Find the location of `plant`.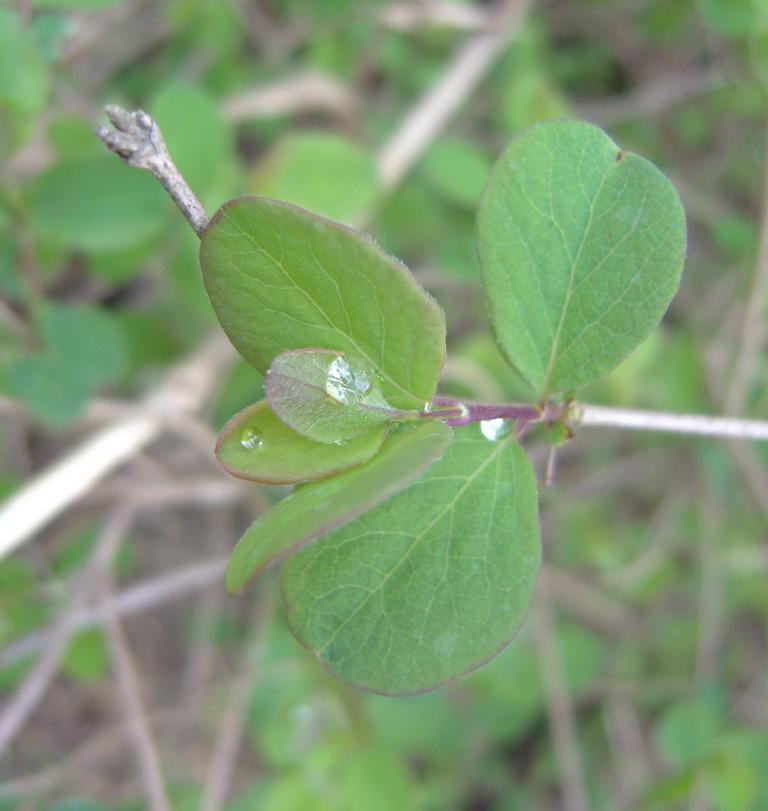
Location: 190 119 767 695.
